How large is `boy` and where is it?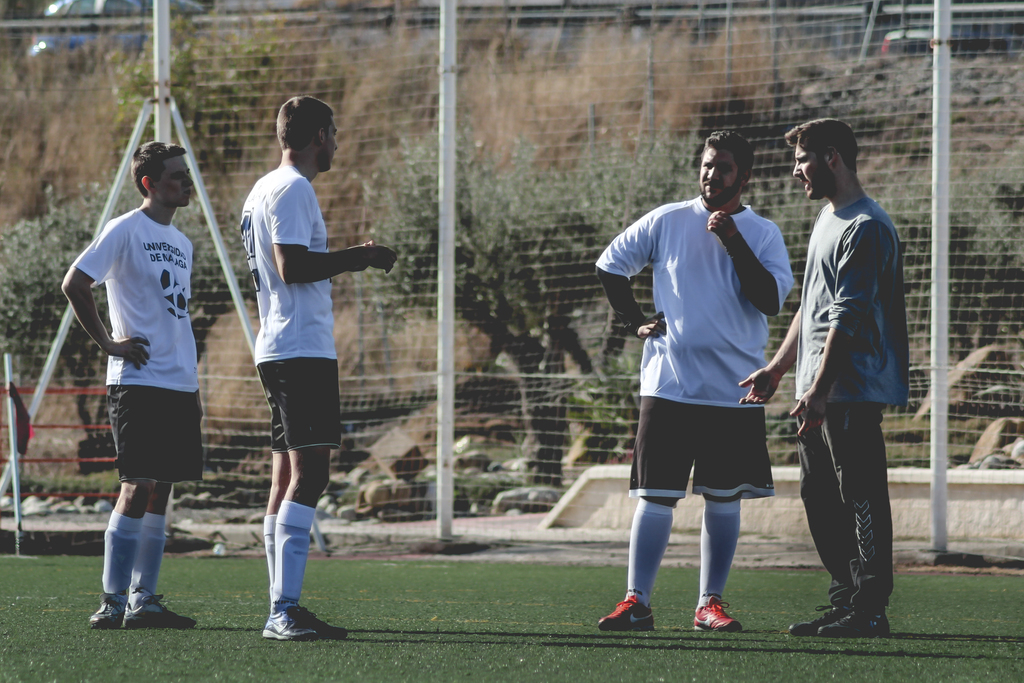
Bounding box: <region>237, 95, 394, 642</region>.
